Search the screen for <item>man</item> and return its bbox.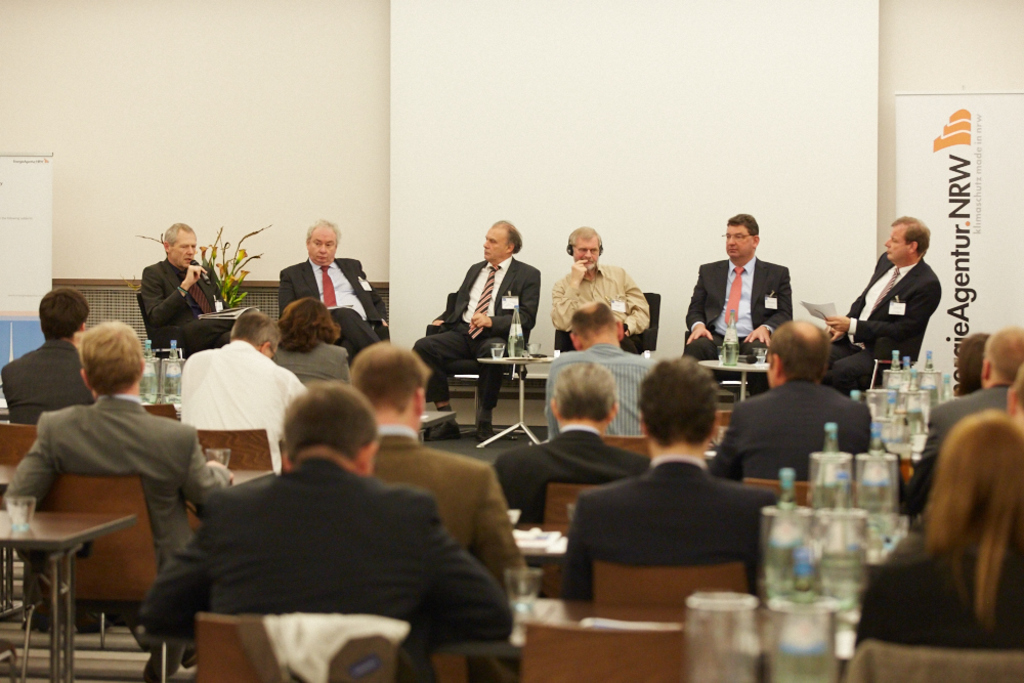
Found: box(0, 288, 89, 428).
